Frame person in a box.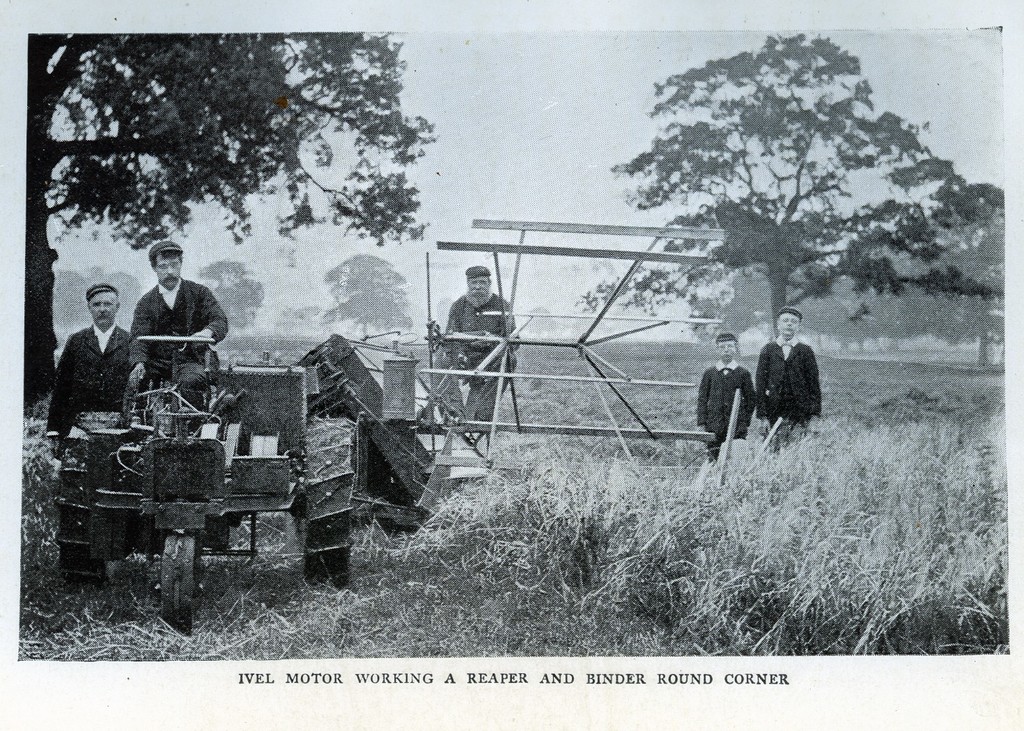
box=[140, 235, 224, 398].
